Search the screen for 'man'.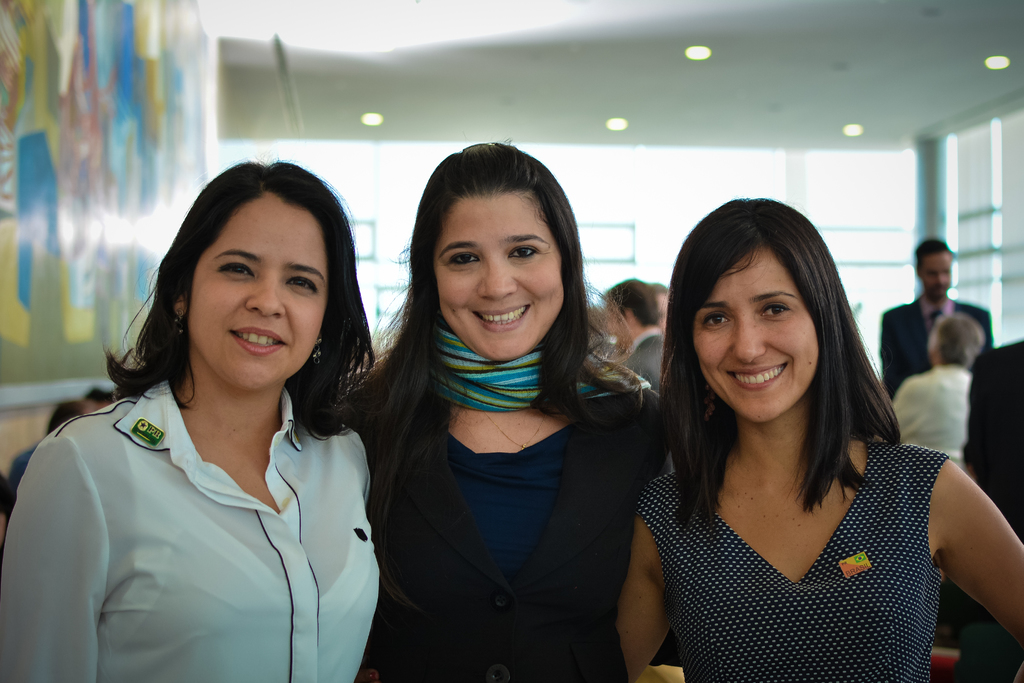
Found at bbox=[877, 236, 990, 395].
